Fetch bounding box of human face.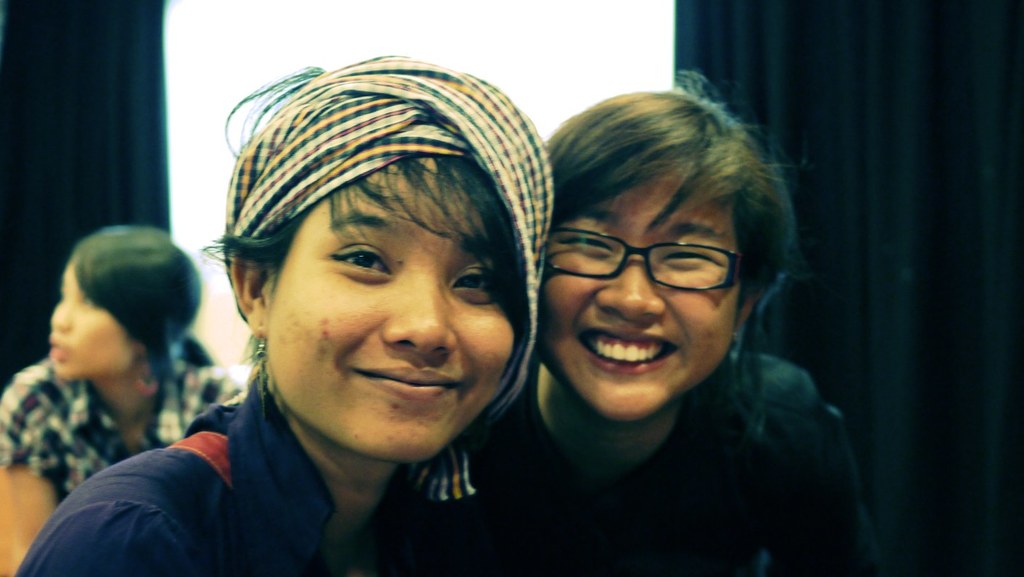
Bbox: locate(52, 263, 136, 381).
